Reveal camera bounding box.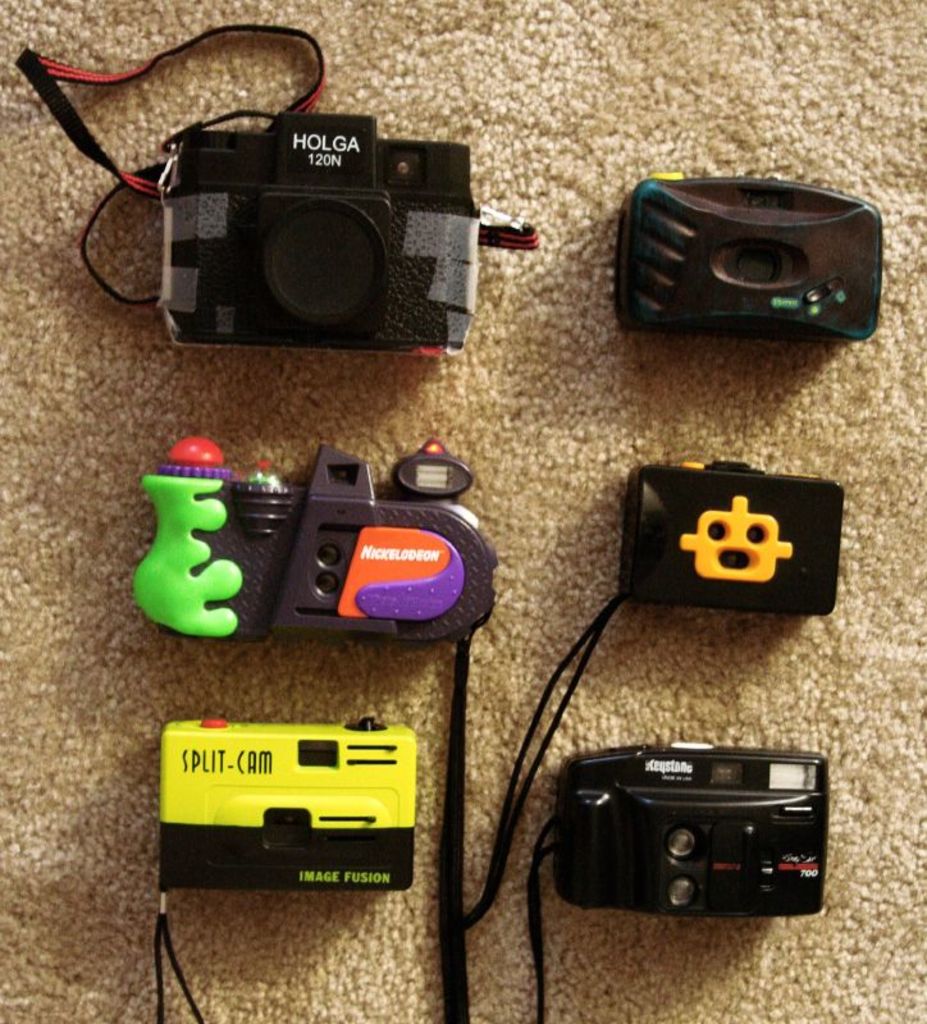
Revealed: bbox=[618, 177, 880, 342].
